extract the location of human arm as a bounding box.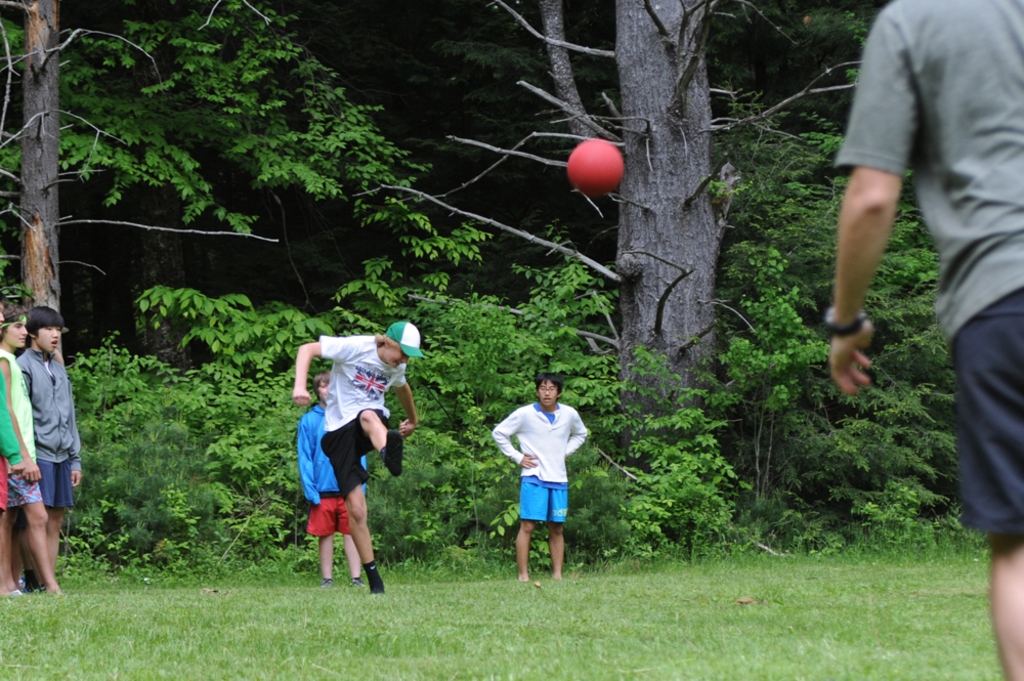
<bbox>1, 354, 44, 483</bbox>.
